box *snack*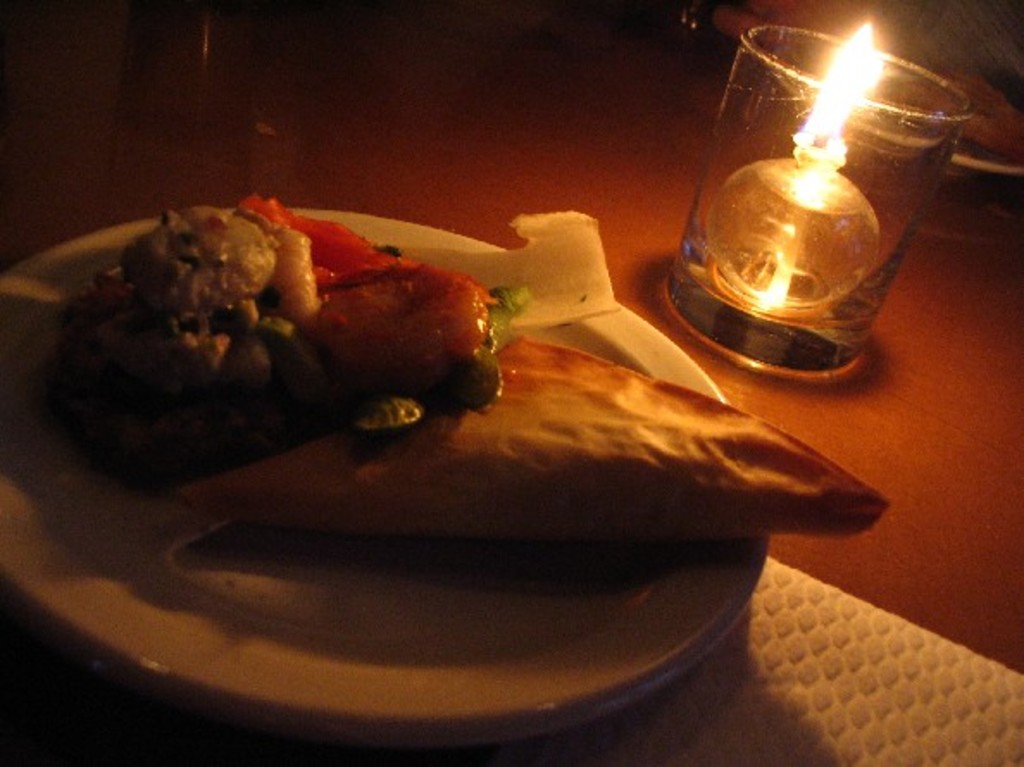
Rect(41, 205, 483, 467)
